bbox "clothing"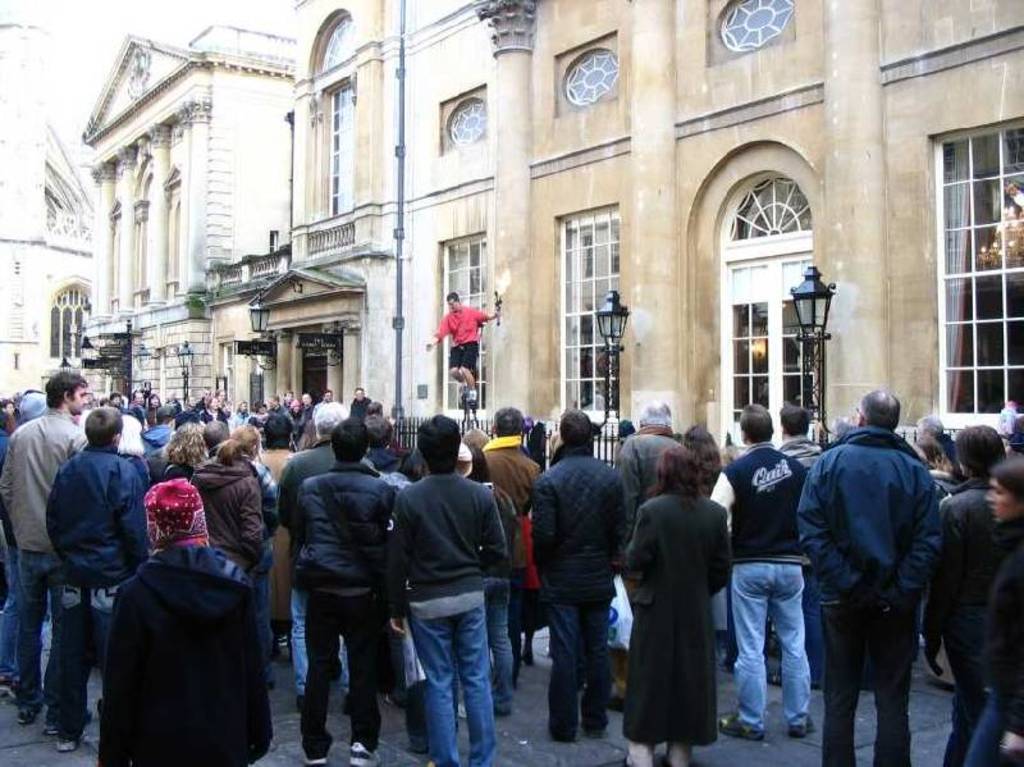
[left=273, top=437, right=340, bottom=697]
